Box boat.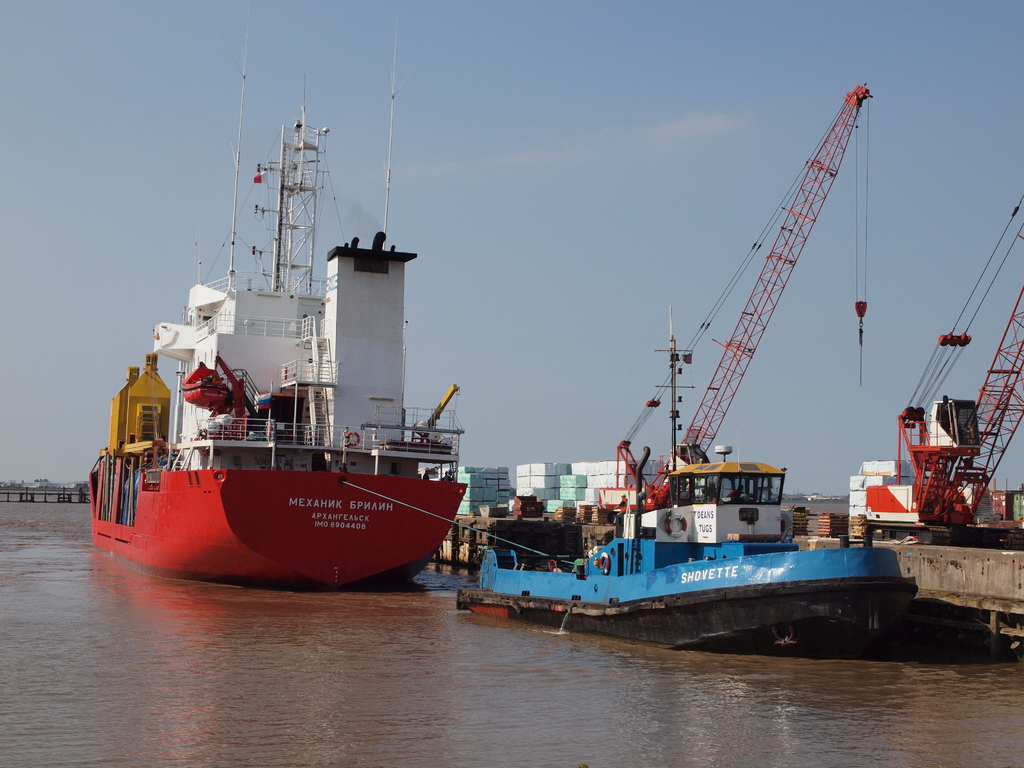
Rect(97, 58, 499, 598).
